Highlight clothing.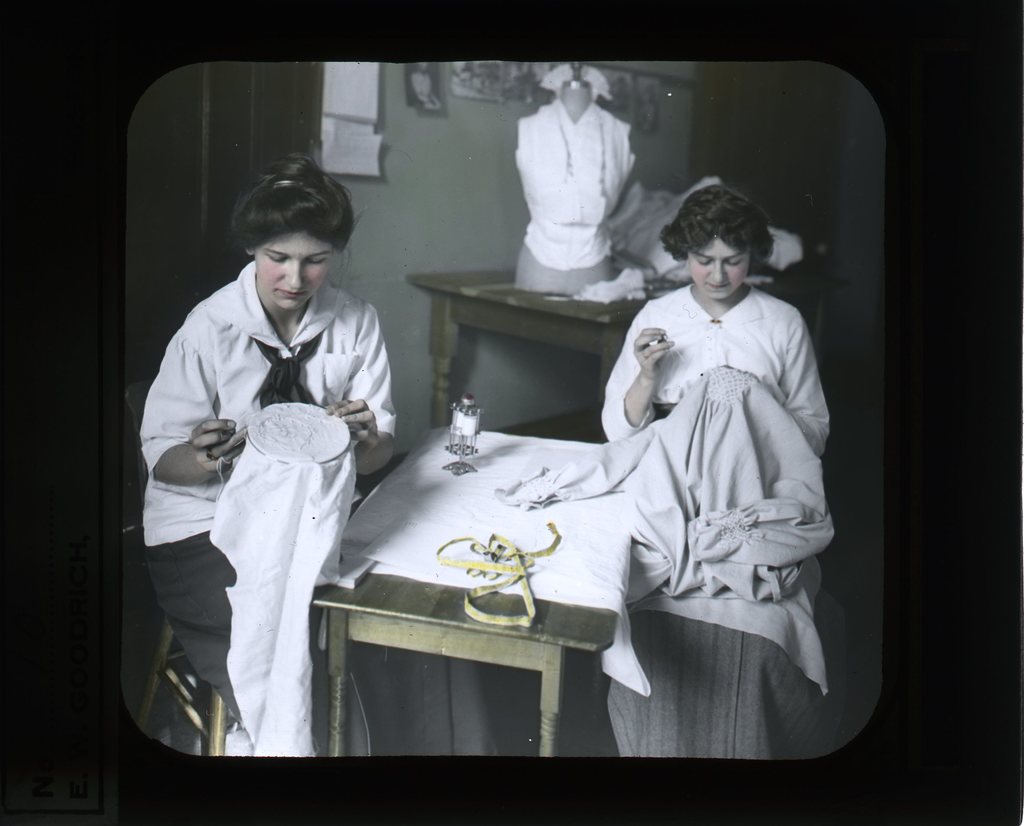
Highlighted region: region(333, 423, 660, 697).
